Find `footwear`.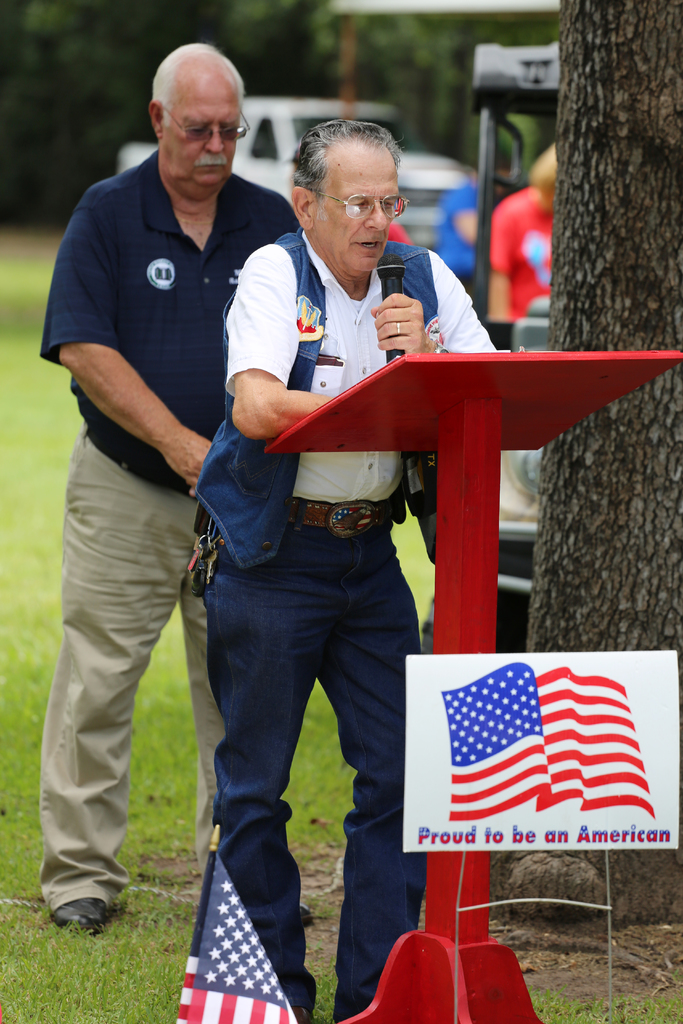
(left=53, top=897, right=105, bottom=930).
